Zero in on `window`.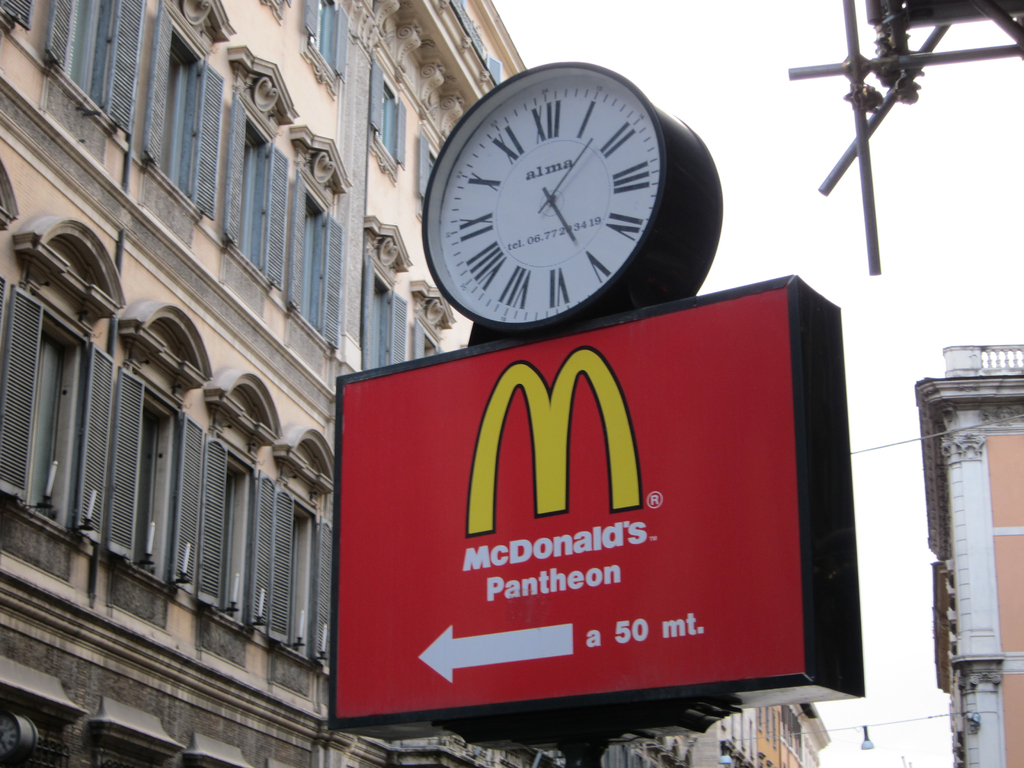
Zeroed in: bbox(417, 129, 440, 192).
